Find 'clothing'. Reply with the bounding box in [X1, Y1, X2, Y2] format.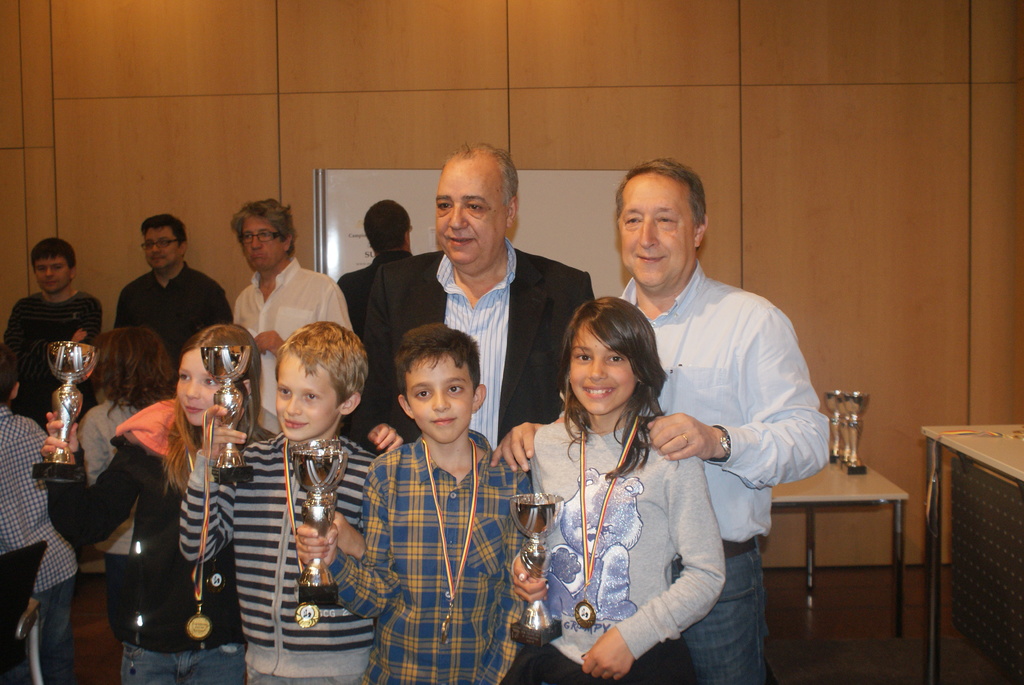
[179, 432, 376, 684].
